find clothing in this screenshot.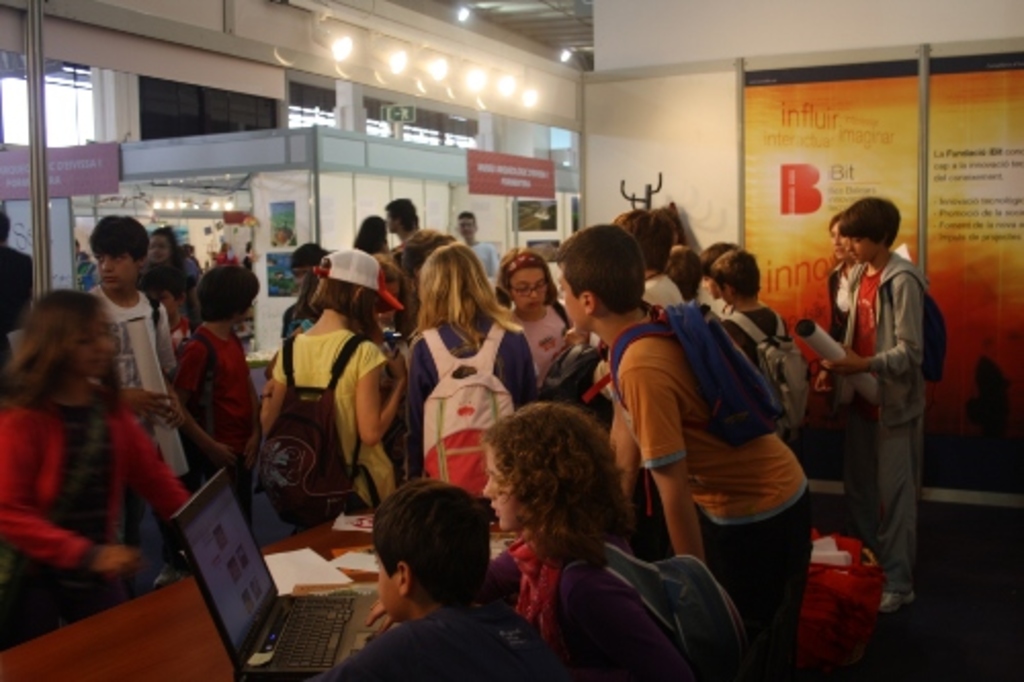
The bounding box for clothing is [483, 535, 674, 680].
